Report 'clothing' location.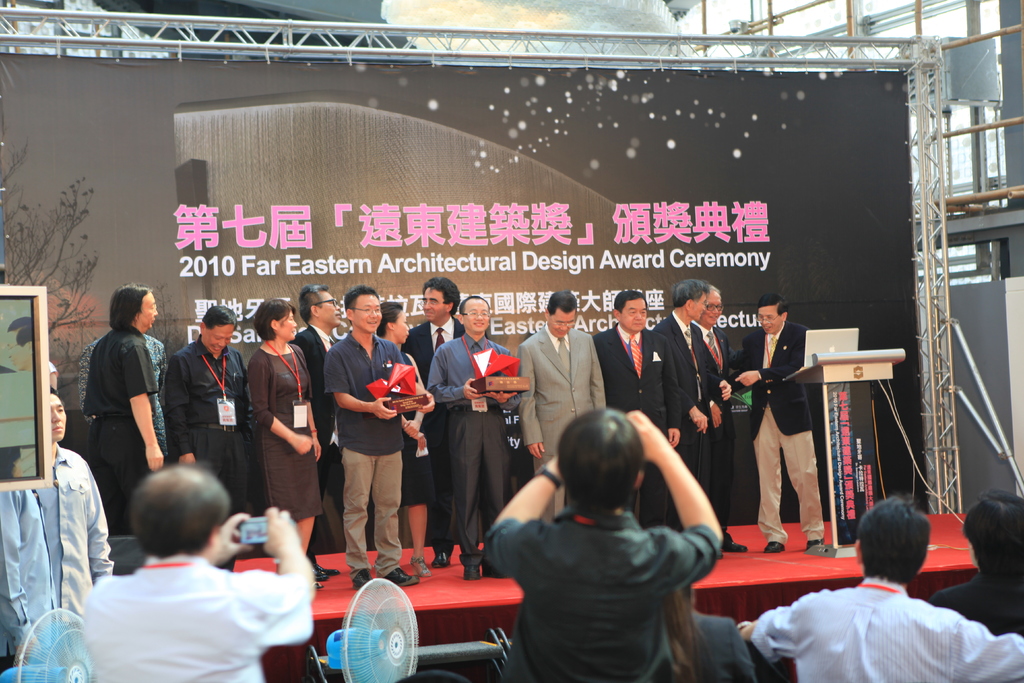
Report: crop(83, 323, 157, 541).
